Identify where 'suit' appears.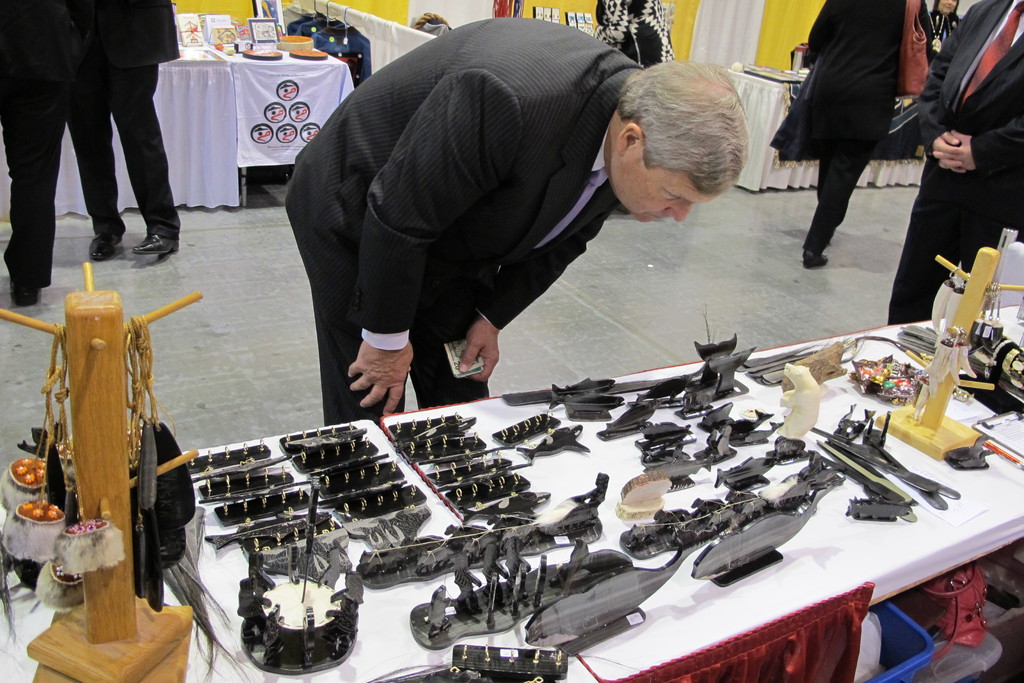
Appears at (281,12,646,424).
